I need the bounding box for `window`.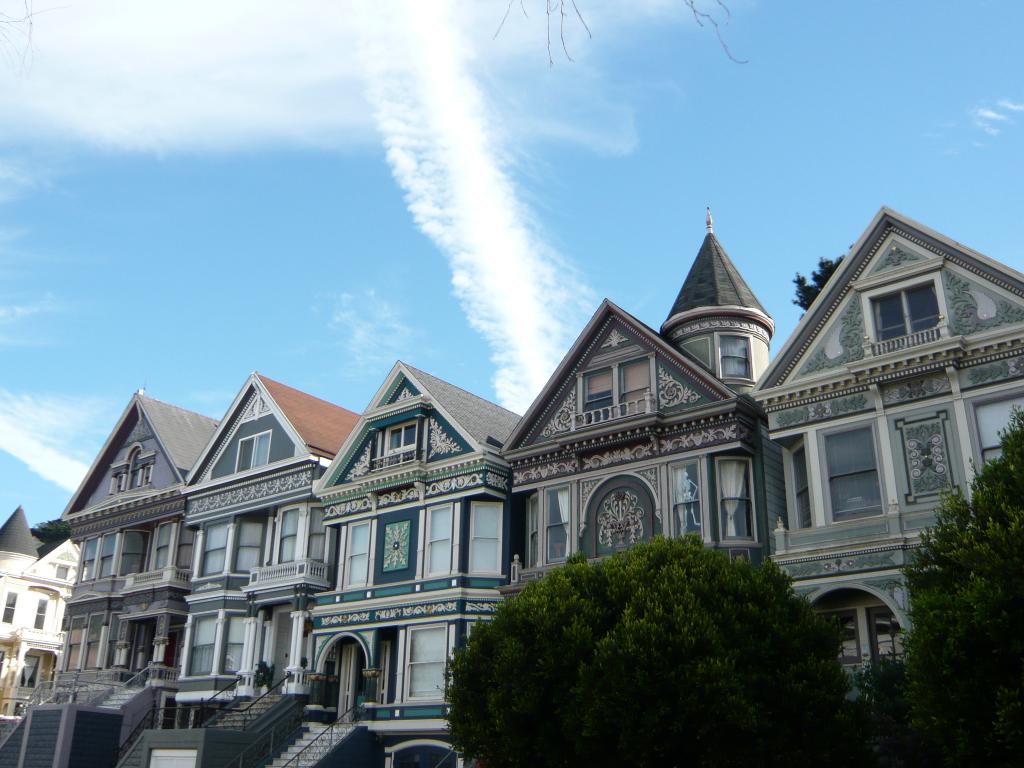
Here it is: box=[787, 437, 813, 534].
